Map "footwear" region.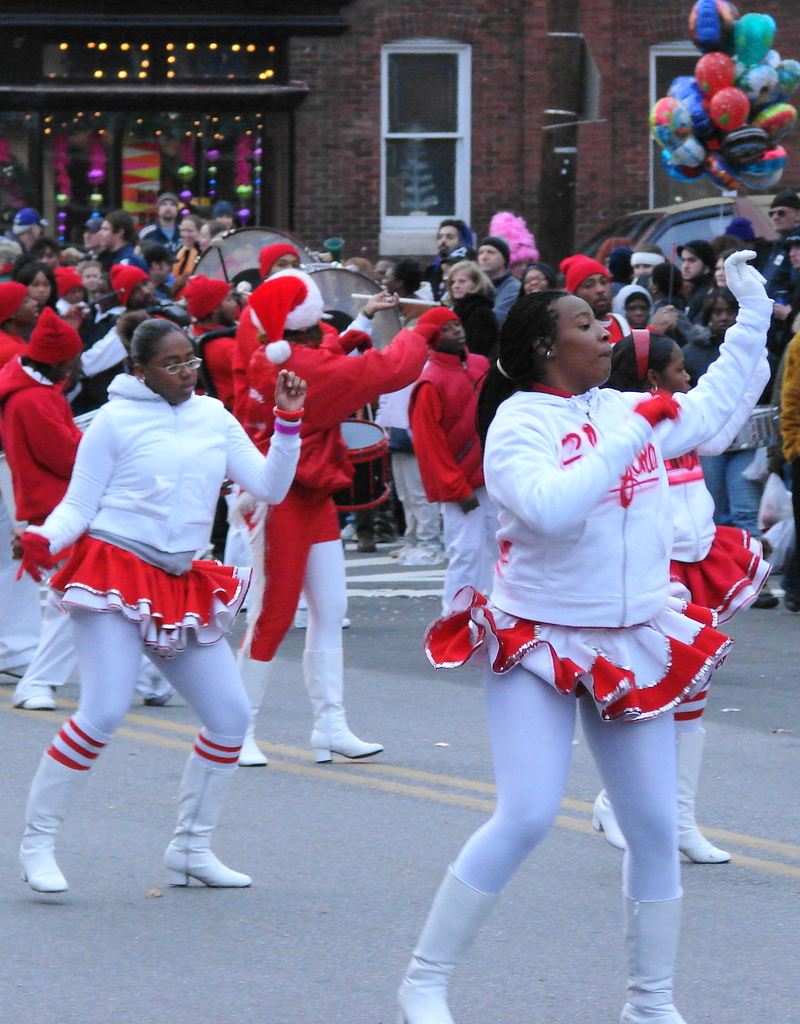
Mapped to {"left": 620, "top": 888, "right": 691, "bottom": 1023}.
